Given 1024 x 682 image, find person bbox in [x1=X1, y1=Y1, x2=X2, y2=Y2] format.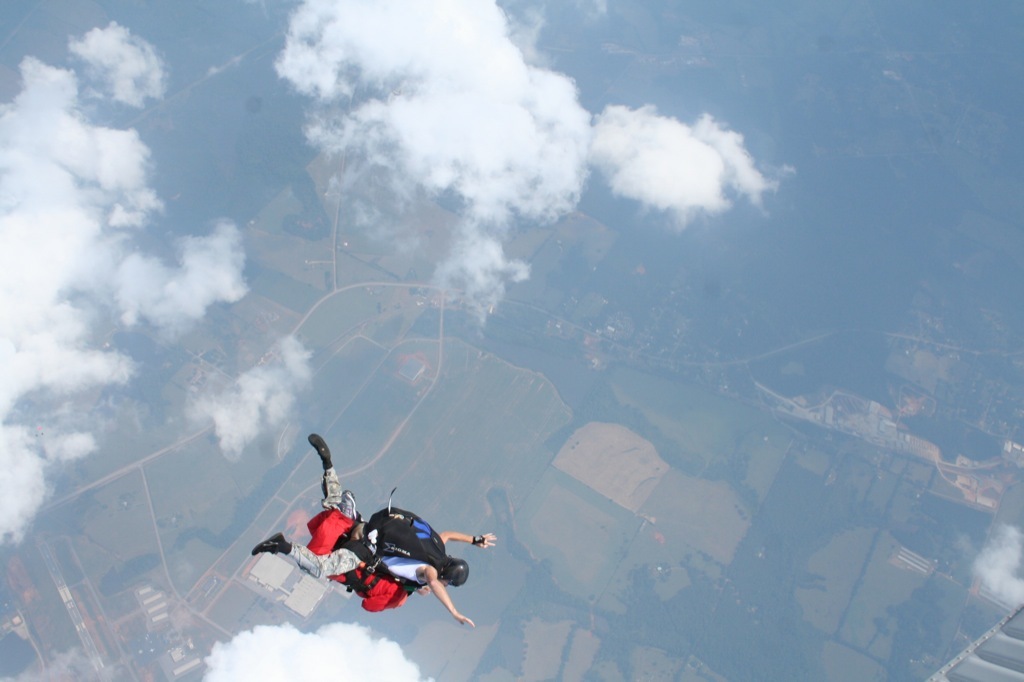
[x1=295, y1=430, x2=474, y2=644].
